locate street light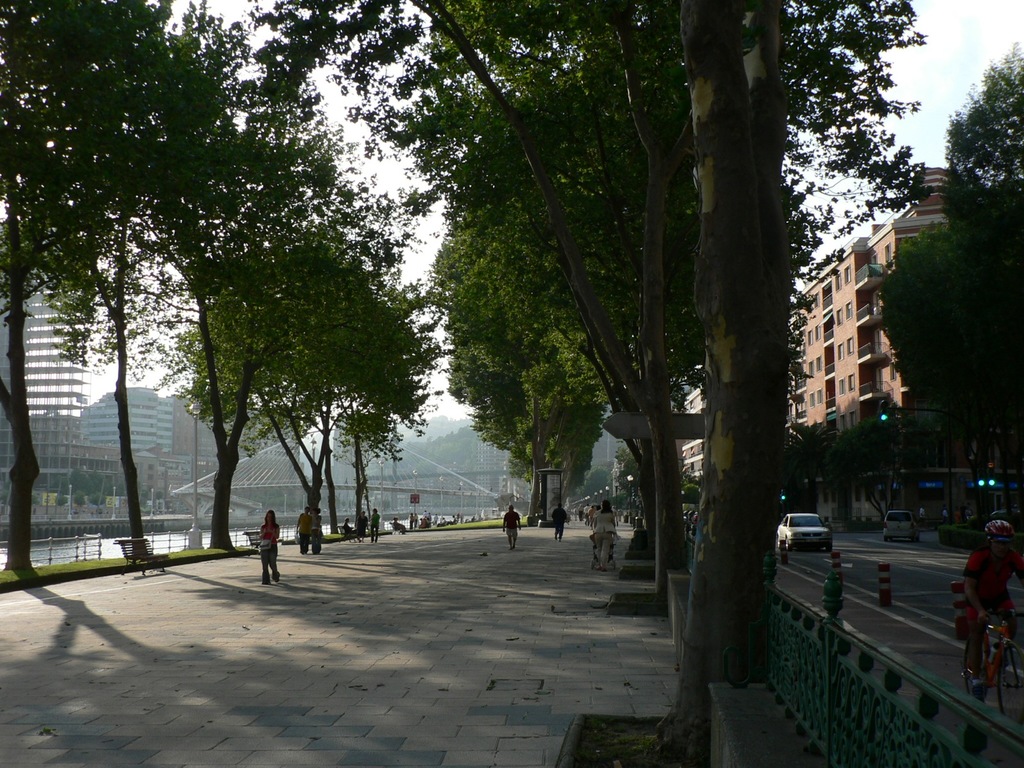
[410,472,420,521]
